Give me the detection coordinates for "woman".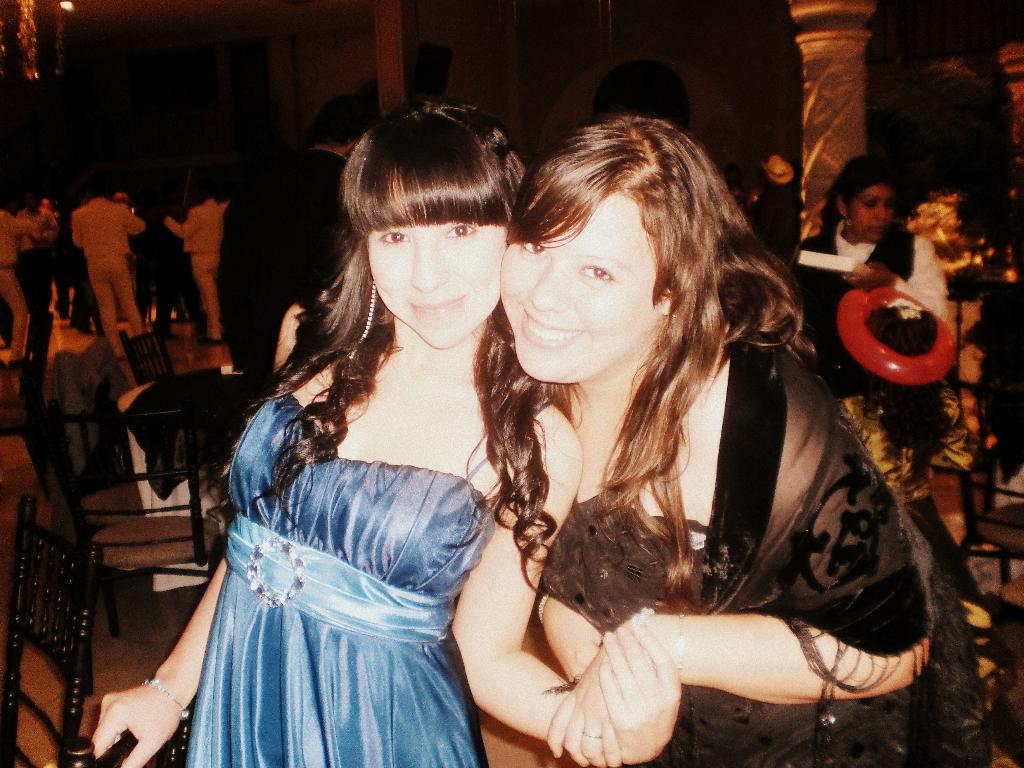
<bbox>776, 154, 947, 483</bbox>.
